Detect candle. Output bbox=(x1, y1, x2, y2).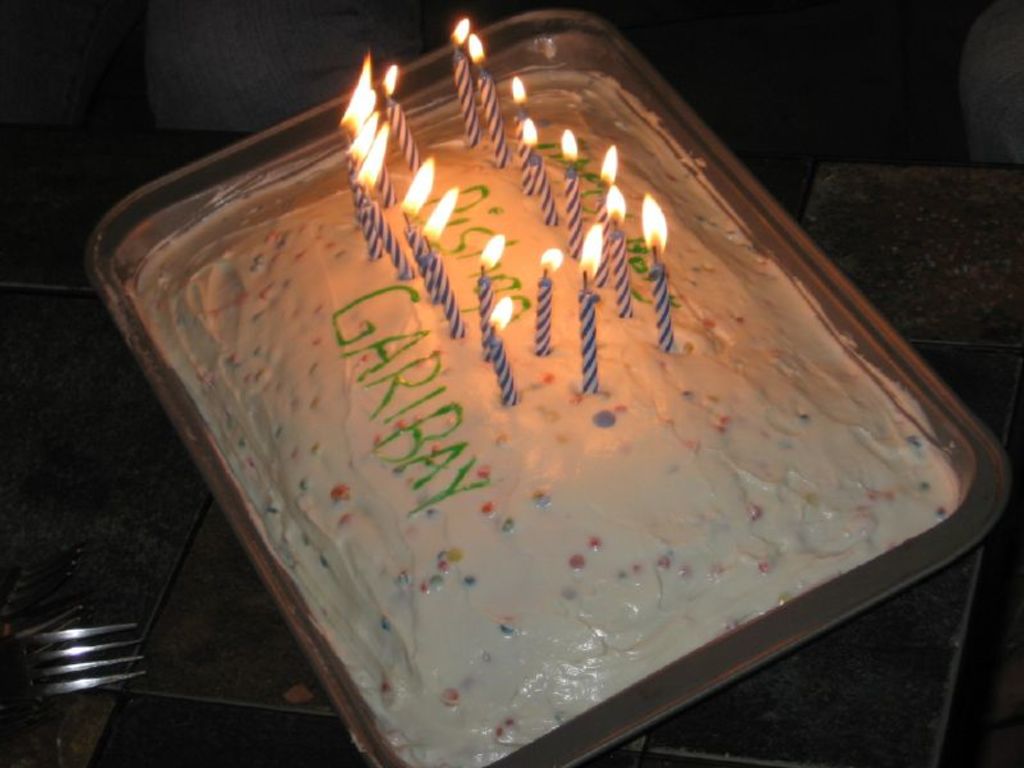
bbox=(511, 74, 525, 193).
